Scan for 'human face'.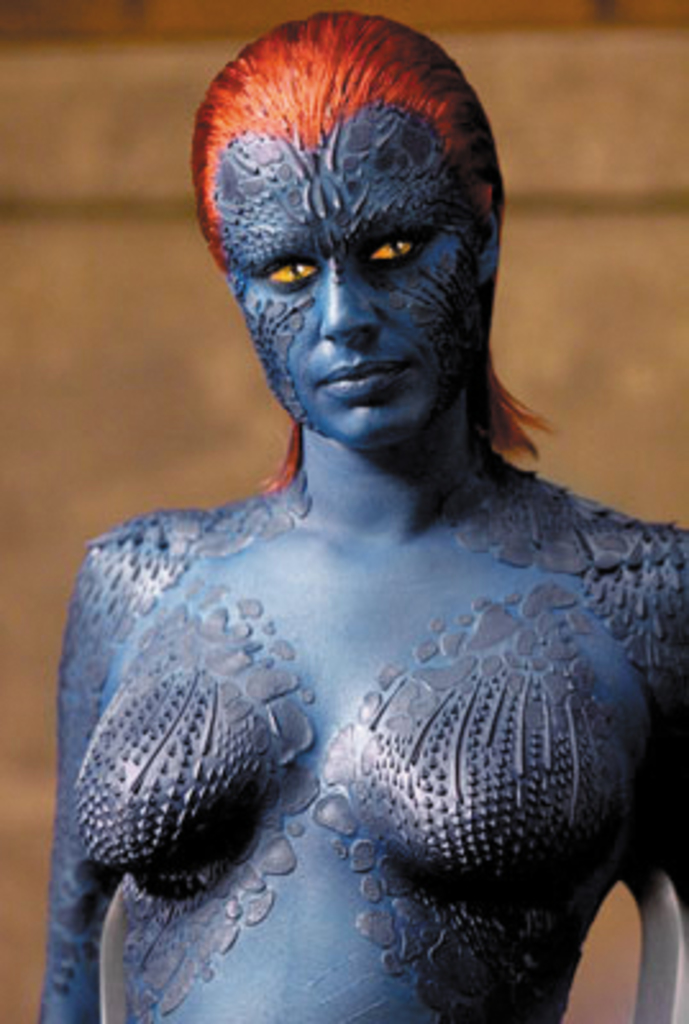
Scan result: 225, 100, 484, 453.
